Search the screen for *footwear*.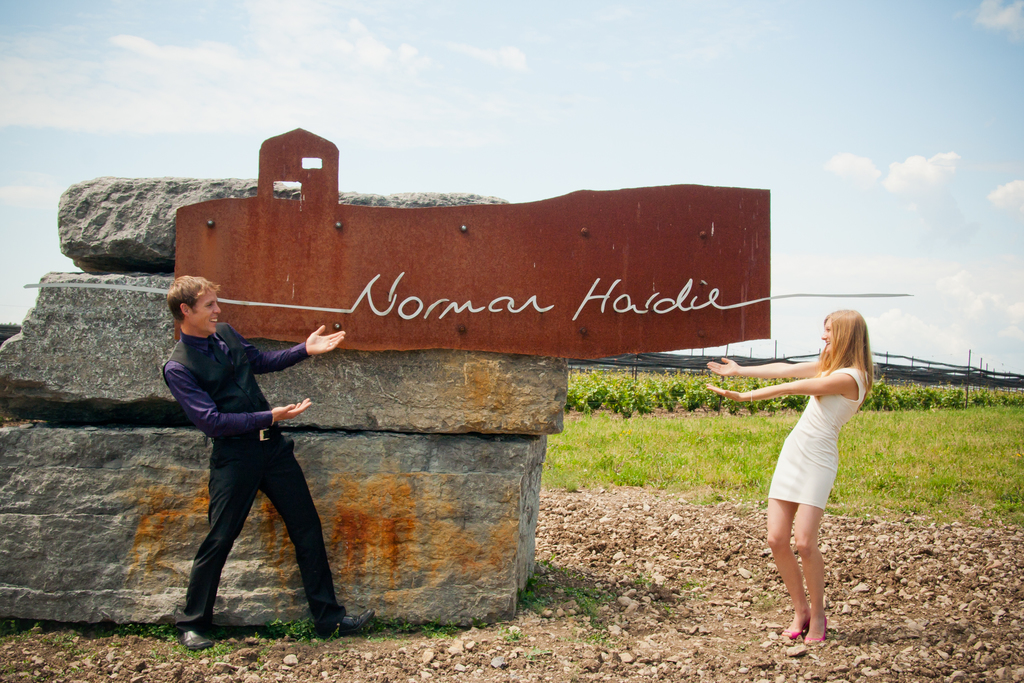
Found at bbox(175, 626, 220, 651).
